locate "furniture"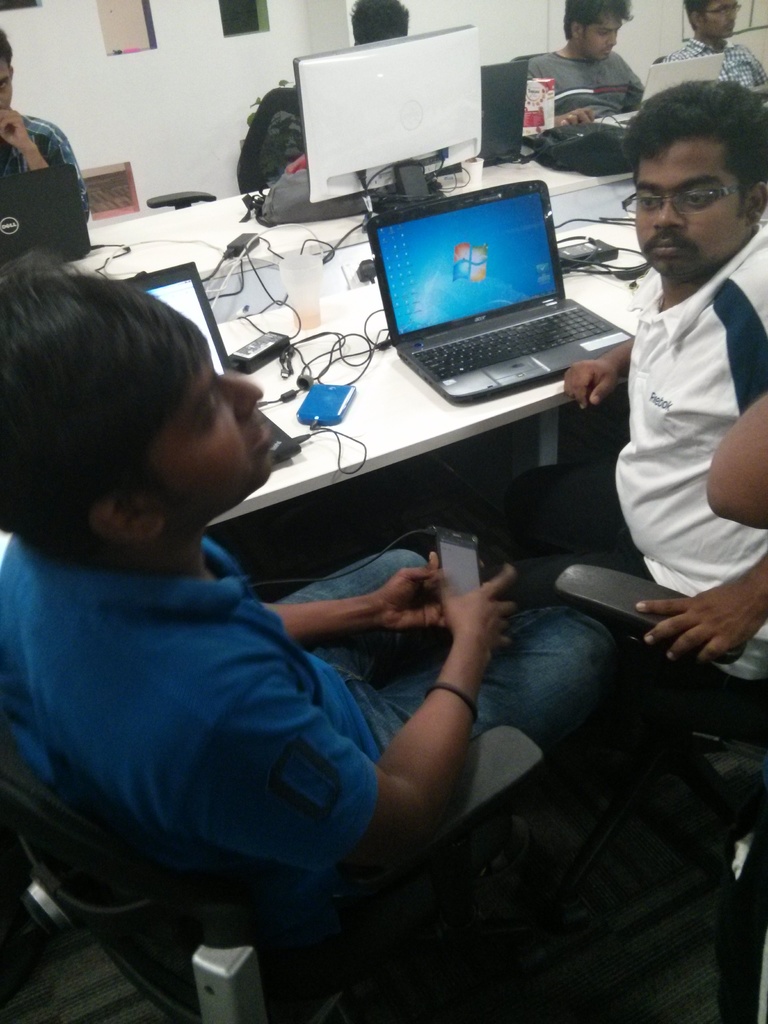
(60,111,637,529)
